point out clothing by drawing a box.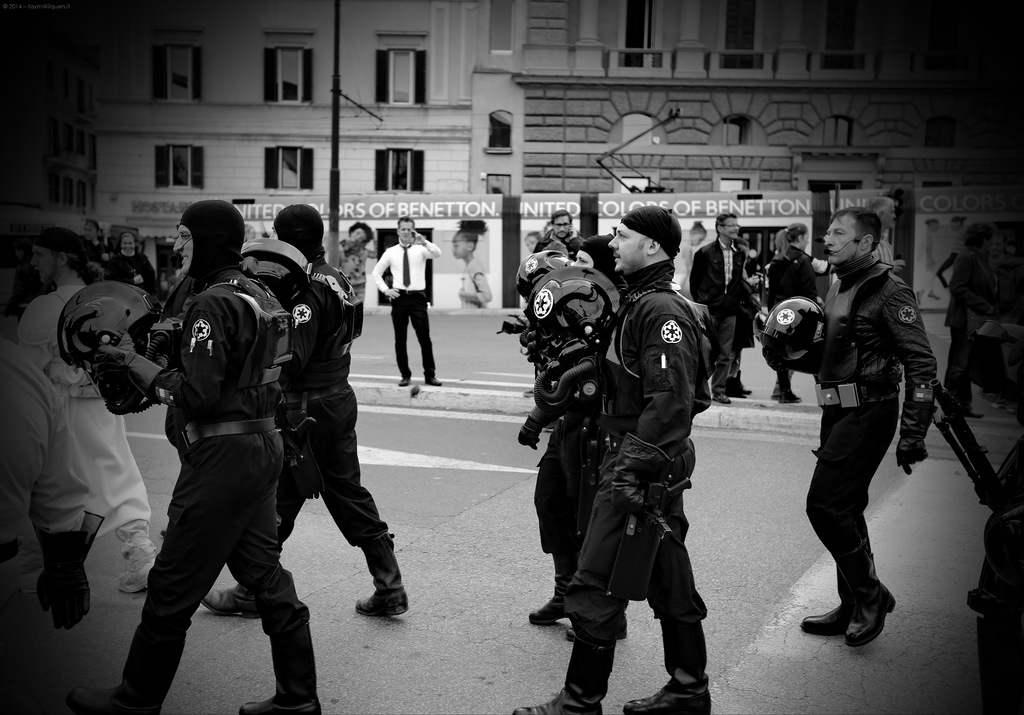
BBox(759, 243, 821, 397).
